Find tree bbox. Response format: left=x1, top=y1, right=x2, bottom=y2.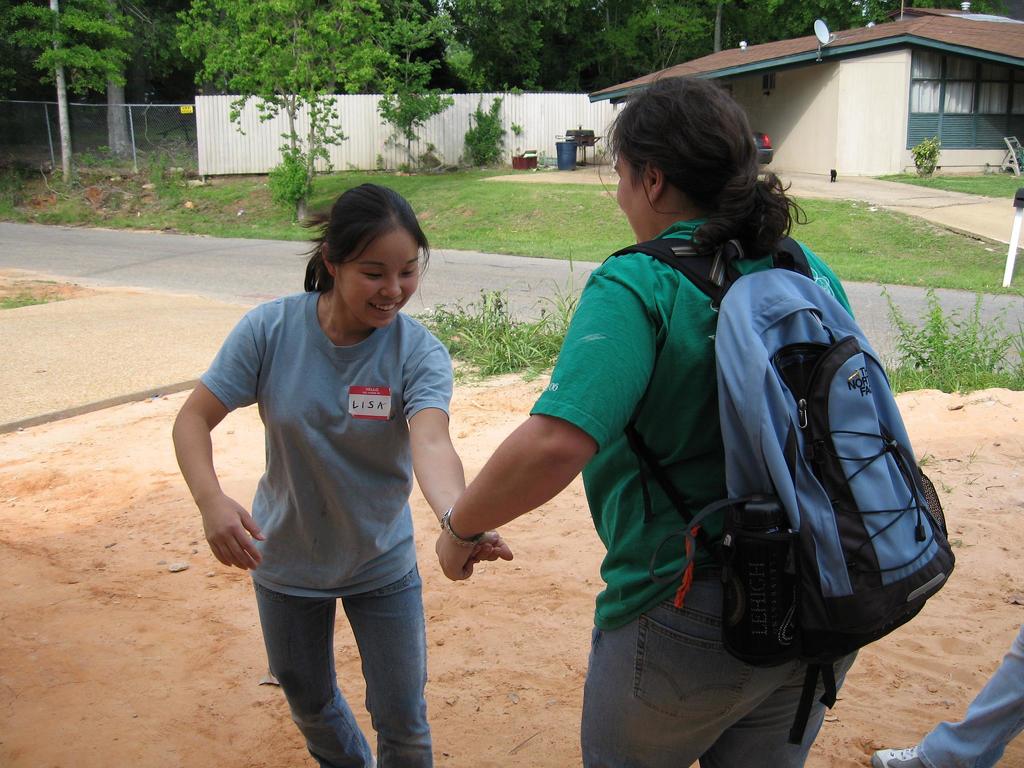
left=378, top=0, right=477, bottom=167.
